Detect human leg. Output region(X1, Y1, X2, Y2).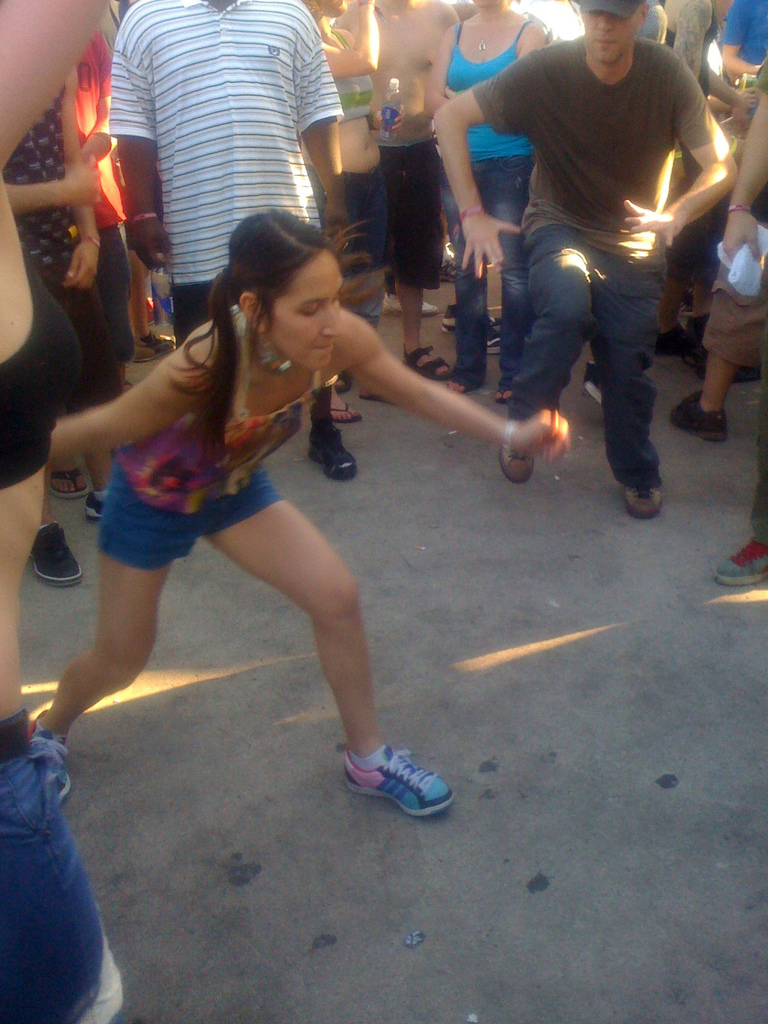
region(396, 278, 439, 374).
